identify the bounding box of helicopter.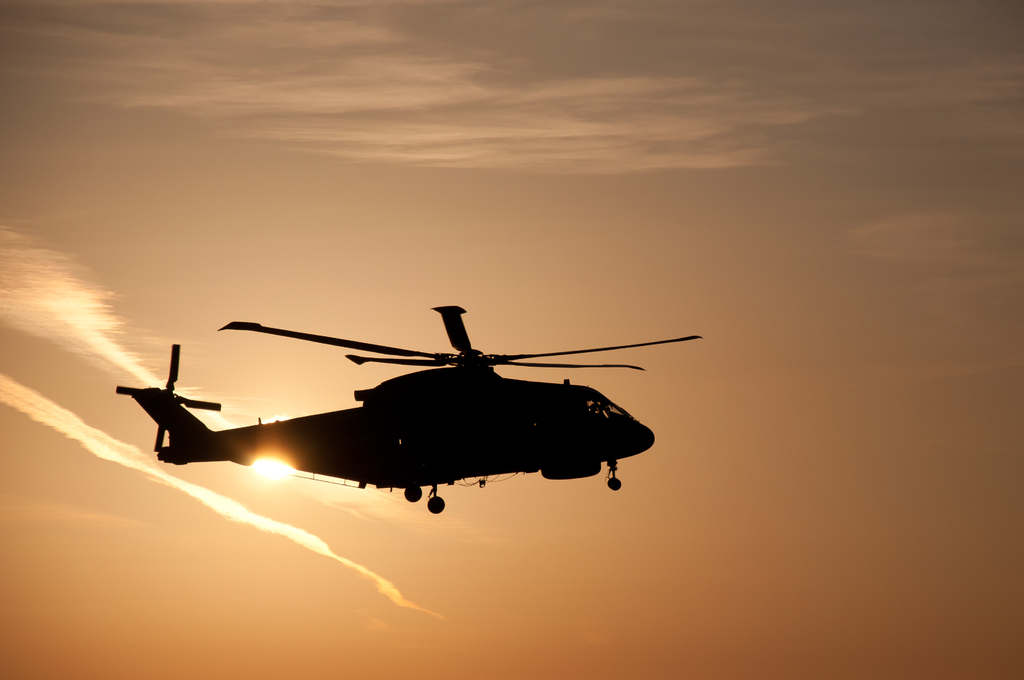
rect(141, 297, 714, 506).
